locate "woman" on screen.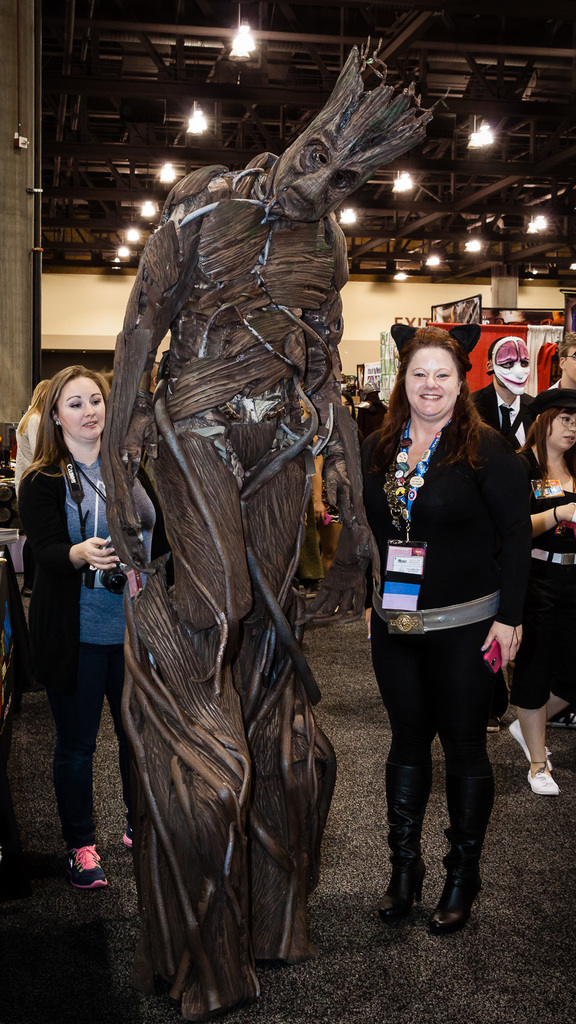
On screen at box(11, 371, 56, 478).
